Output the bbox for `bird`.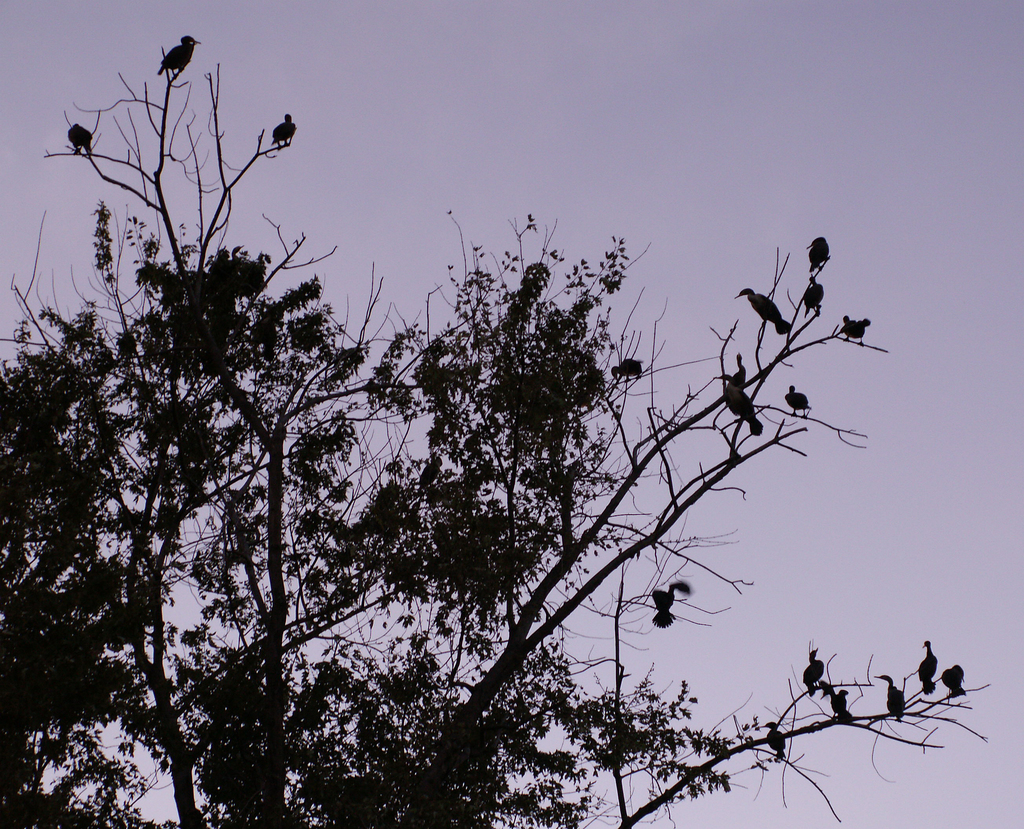
box(733, 285, 794, 336).
